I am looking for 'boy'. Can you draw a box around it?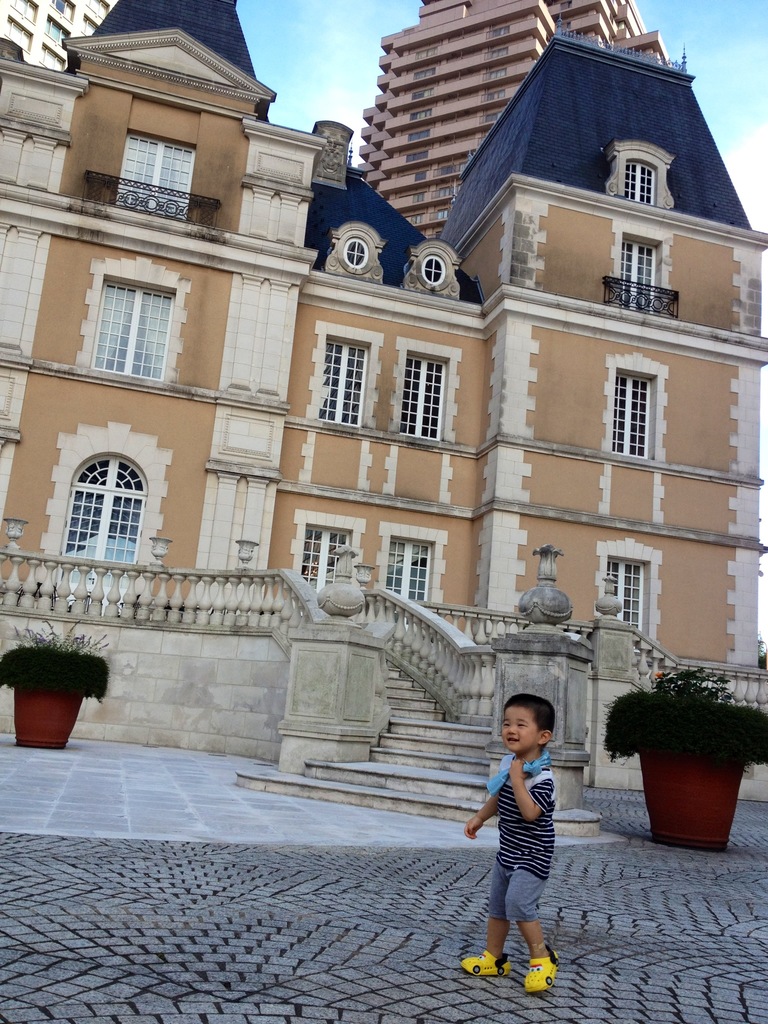
Sure, the bounding box is pyautogui.locateOnScreen(468, 666, 580, 1010).
